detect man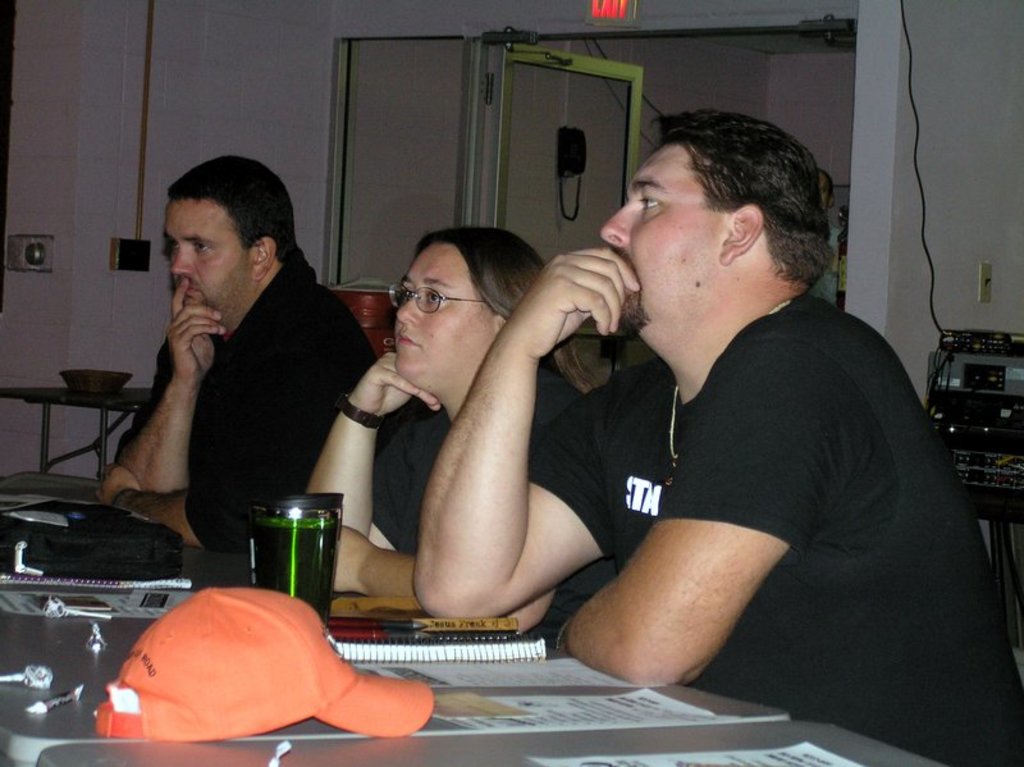
[x1=399, y1=102, x2=961, y2=722]
